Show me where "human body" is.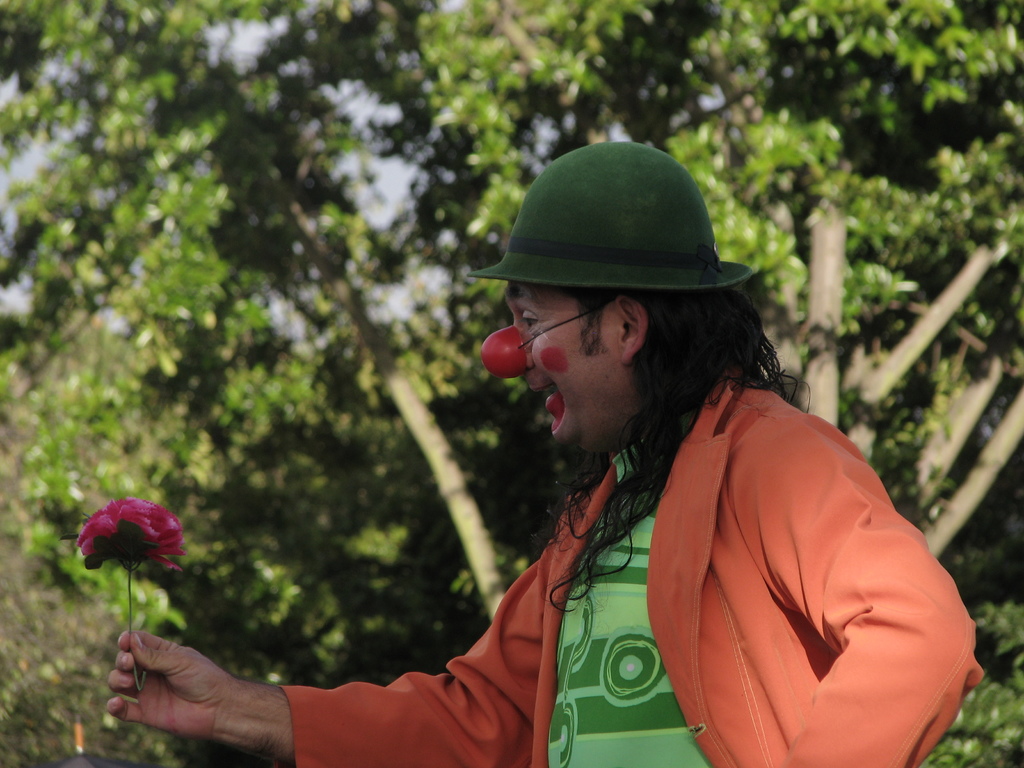
"human body" is at BBox(289, 180, 951, 739).
